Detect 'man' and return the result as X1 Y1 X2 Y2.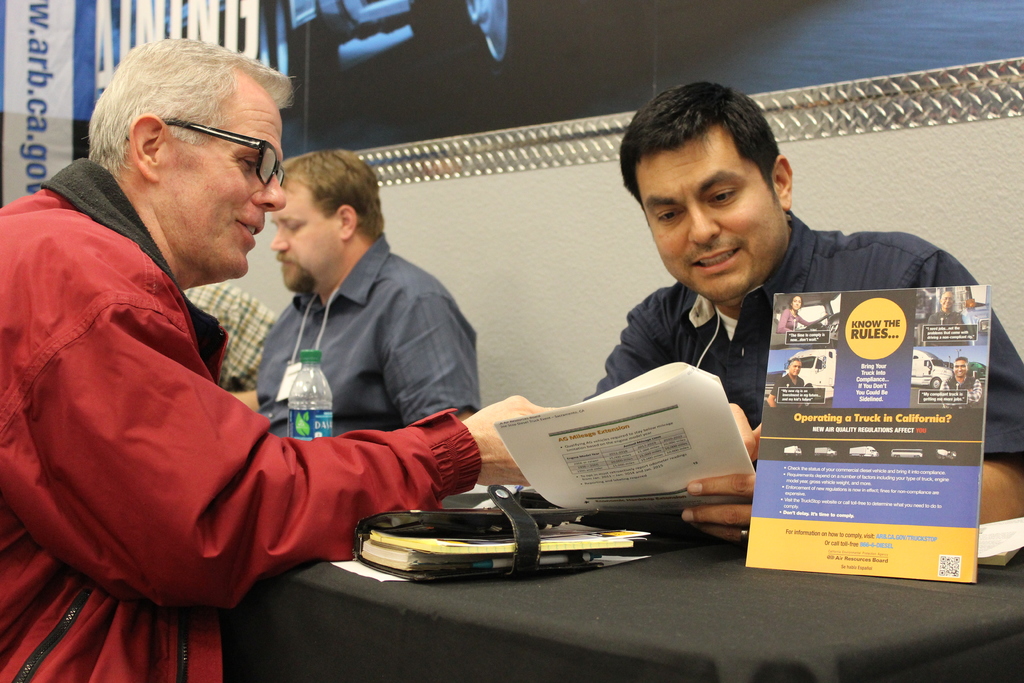
0 33 568 682.
